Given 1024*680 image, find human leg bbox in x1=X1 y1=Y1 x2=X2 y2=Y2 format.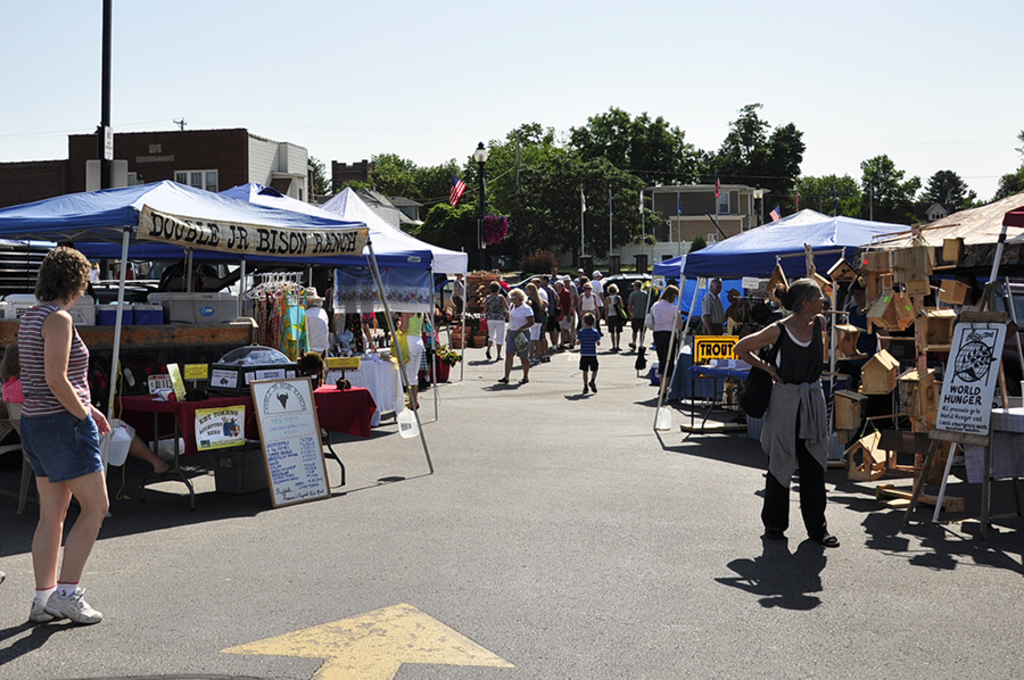
x1=580 y1=350 x2=591 y2=393.
